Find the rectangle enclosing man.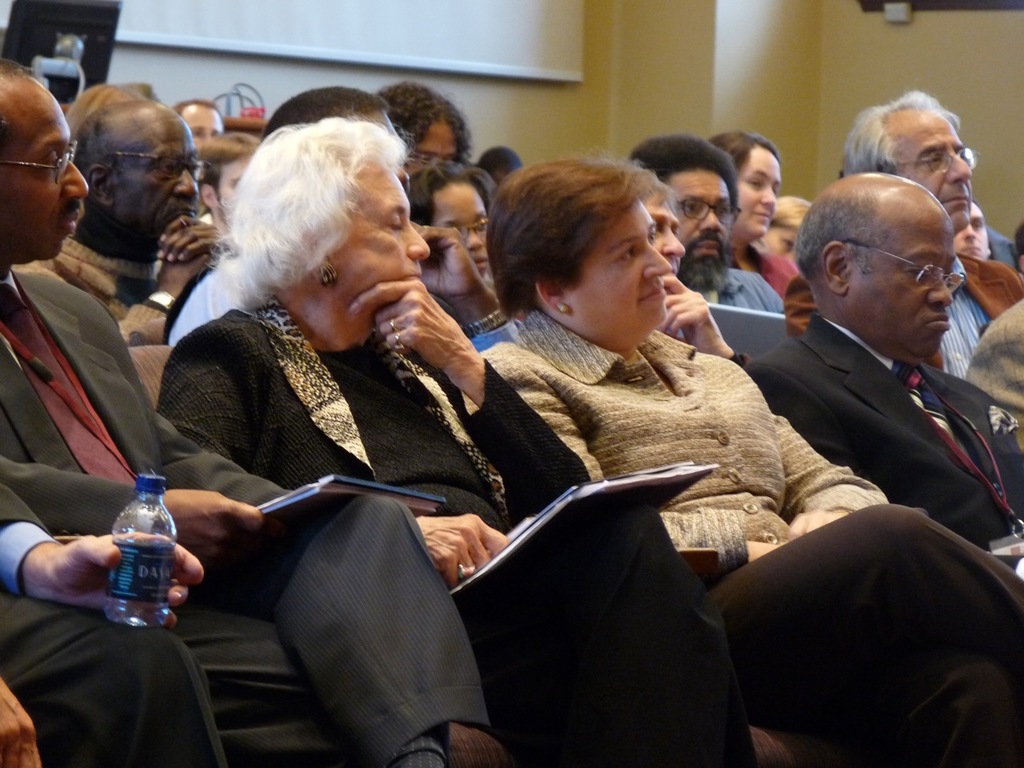
box(0, 59, 491, 767).
